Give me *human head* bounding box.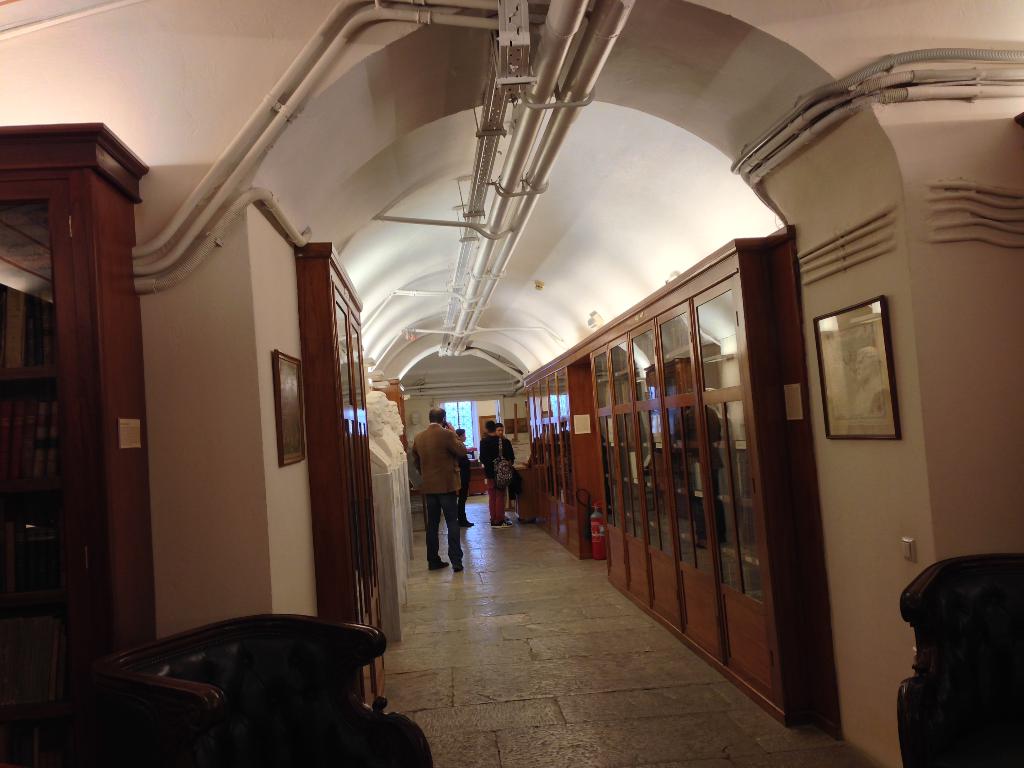
(x1=429, y1=405, x2=446, y2=424).
